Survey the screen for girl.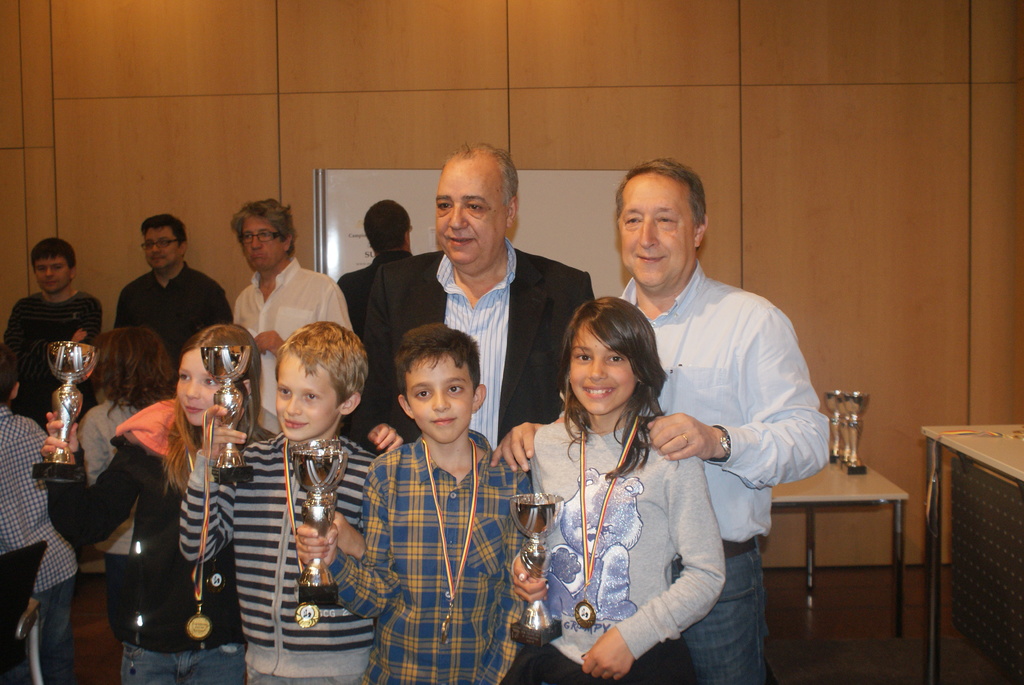
Survey found: (x1=502, y1=295, x2=727, y2=684).
